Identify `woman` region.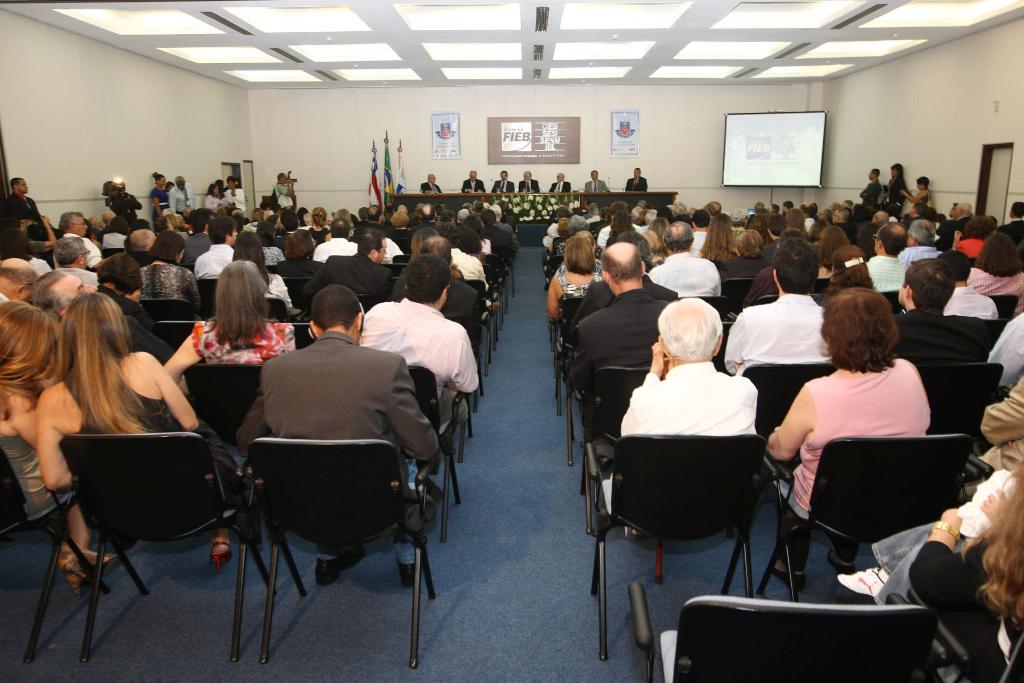
Region: detection(168, 258, 303, 397).
